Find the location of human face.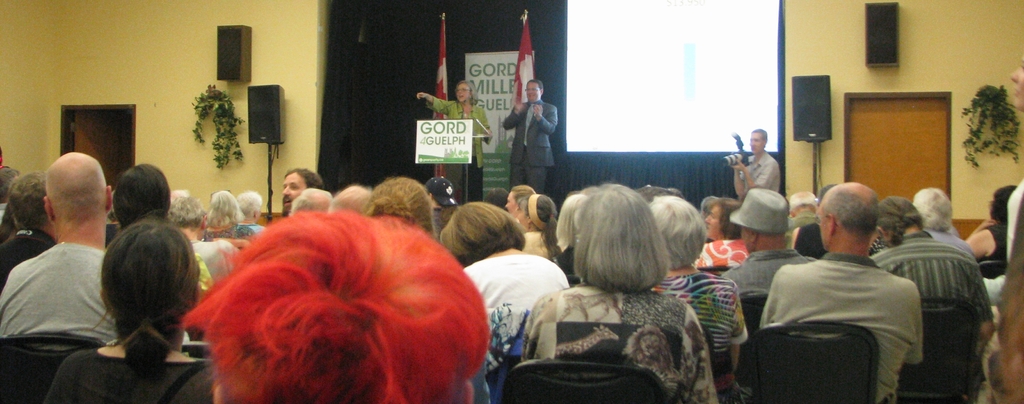
Location: 749,133,764,152.
